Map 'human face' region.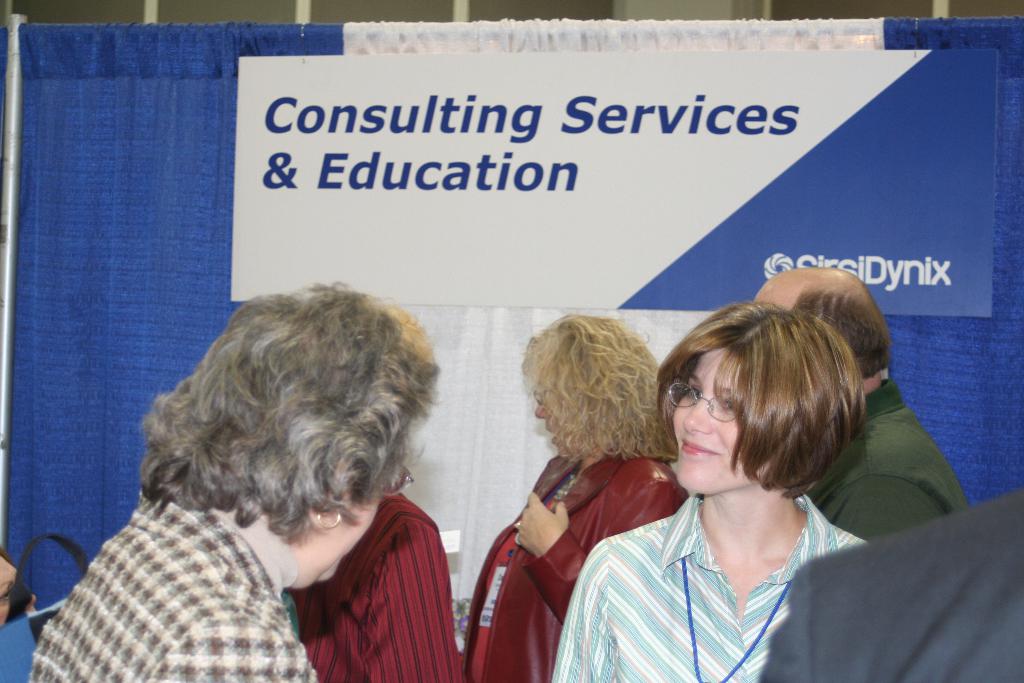
Mapped to Rect(314, 477, 381, 585).
